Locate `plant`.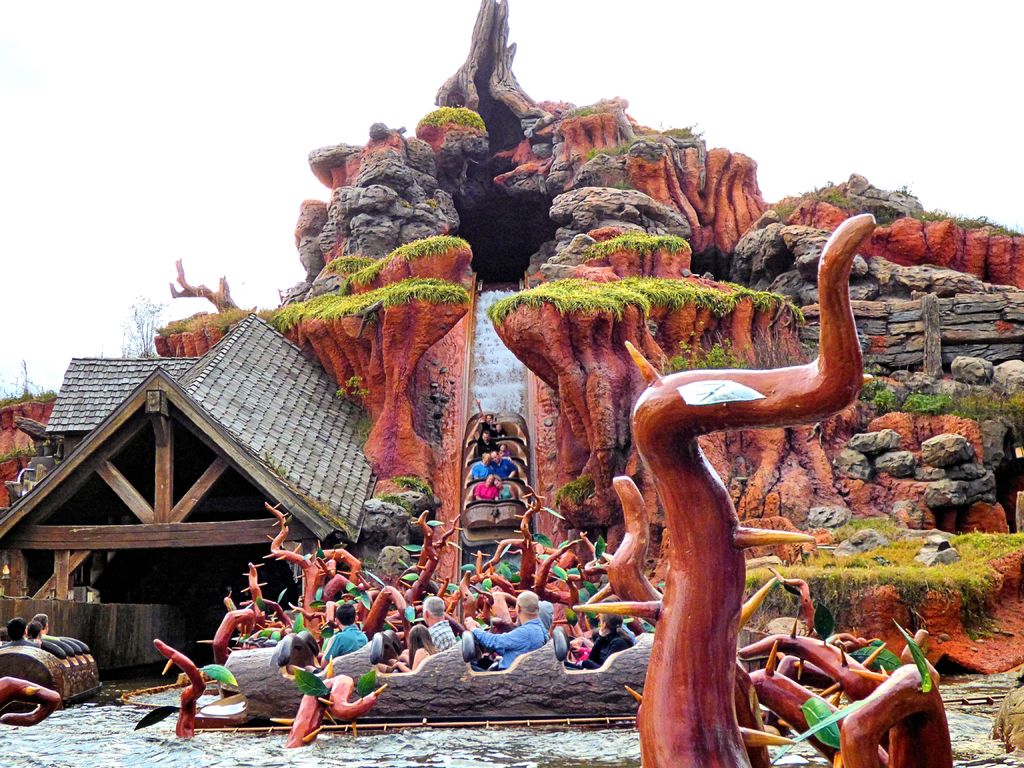
Bounding box: region(892, 183, 916, 202).
